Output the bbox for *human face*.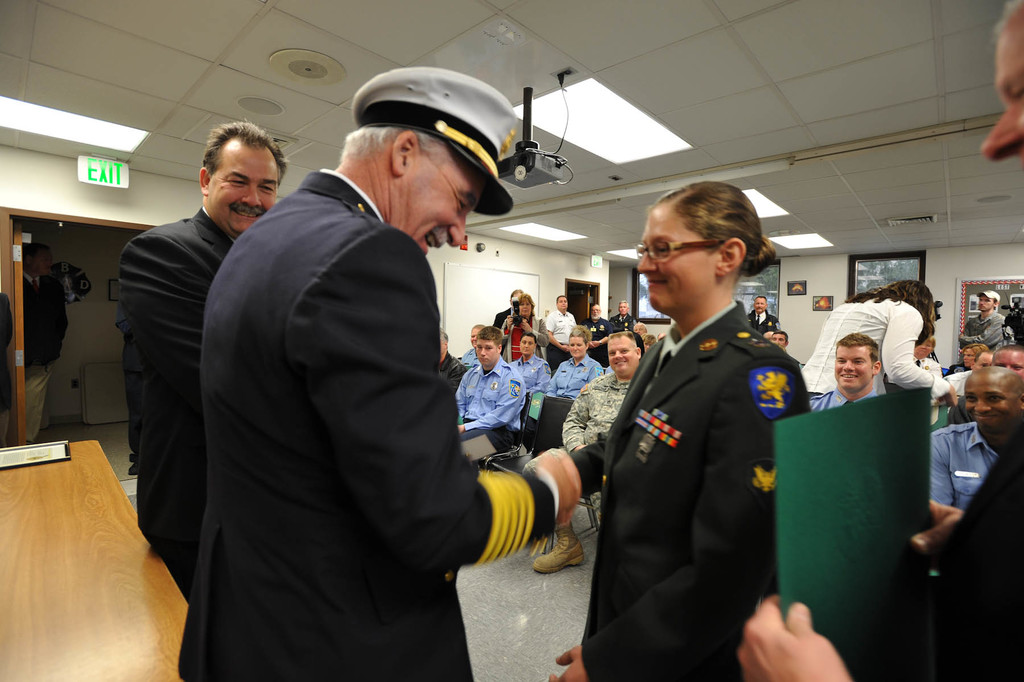
(x1=588, y1=304, x2=601, y2=318).
